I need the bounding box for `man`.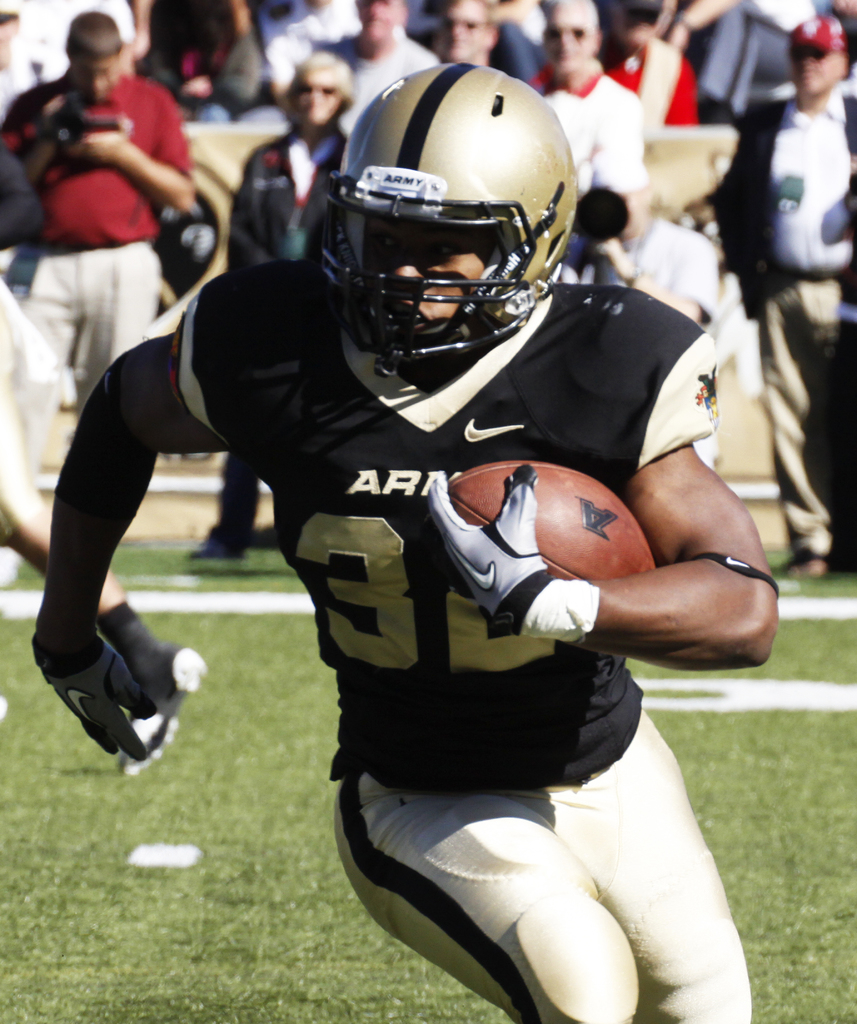
Here it is: box(32, 62, 776, 1023).
